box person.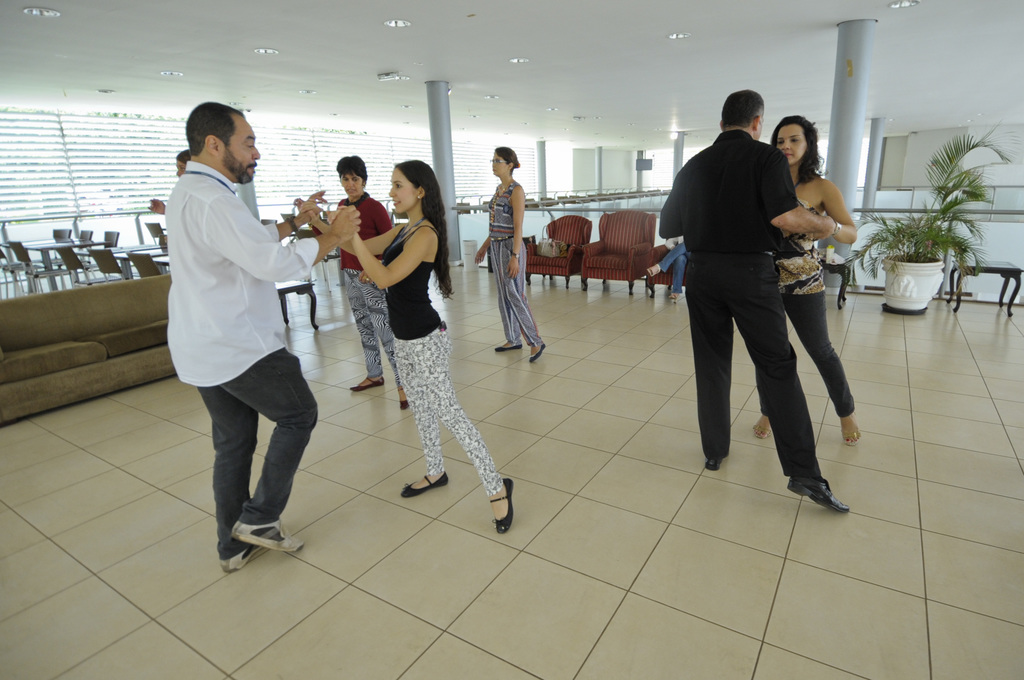
bbox(295, 152, 409, 417).
